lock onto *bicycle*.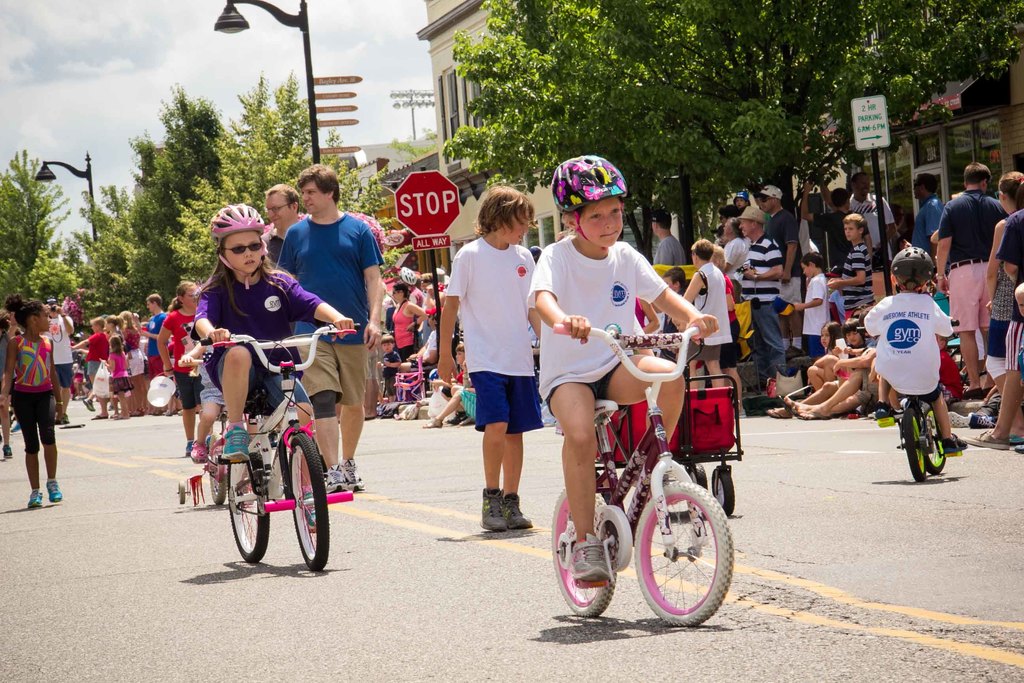
Locked: locate(179, 353, 276, 507).
